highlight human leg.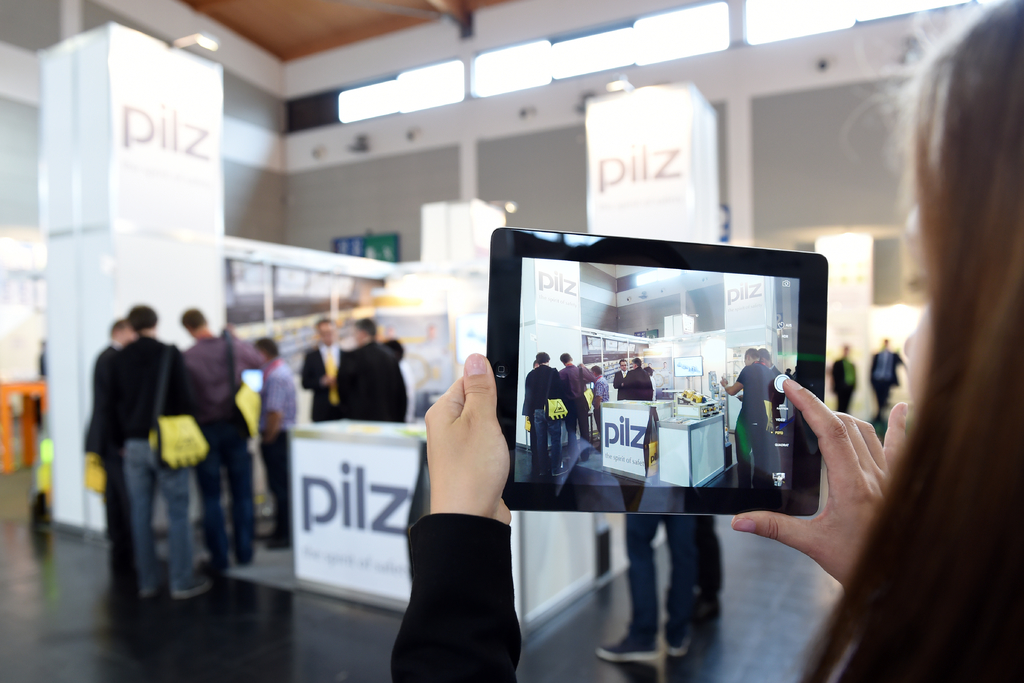
Highlighted region: [577,397,588,441].
